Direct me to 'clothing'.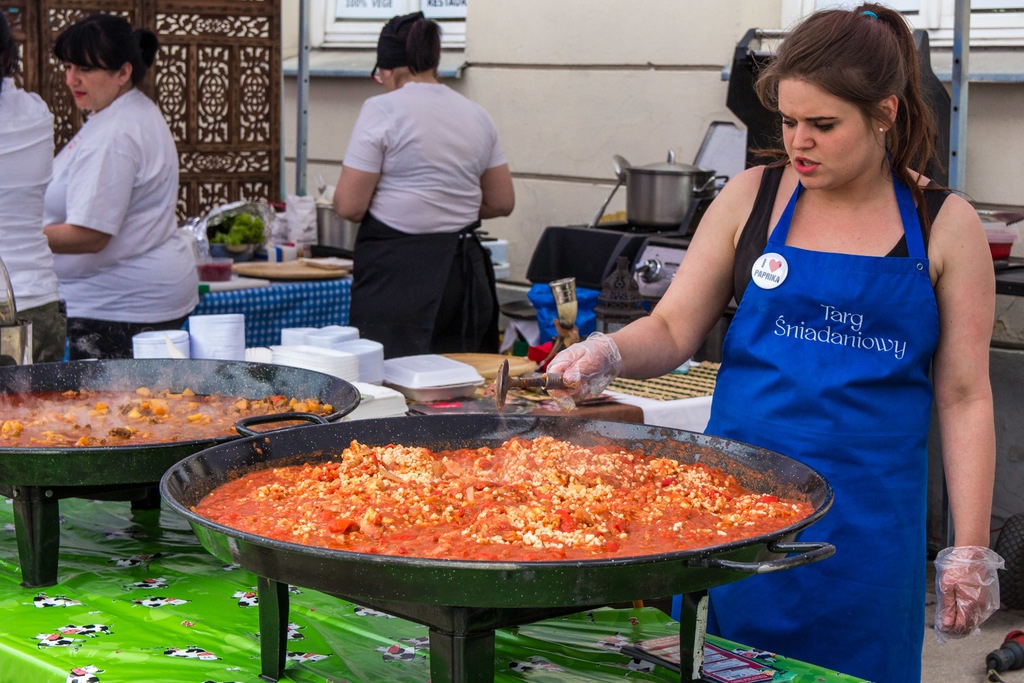
Direction: detection(342, 81, 509, 362).
